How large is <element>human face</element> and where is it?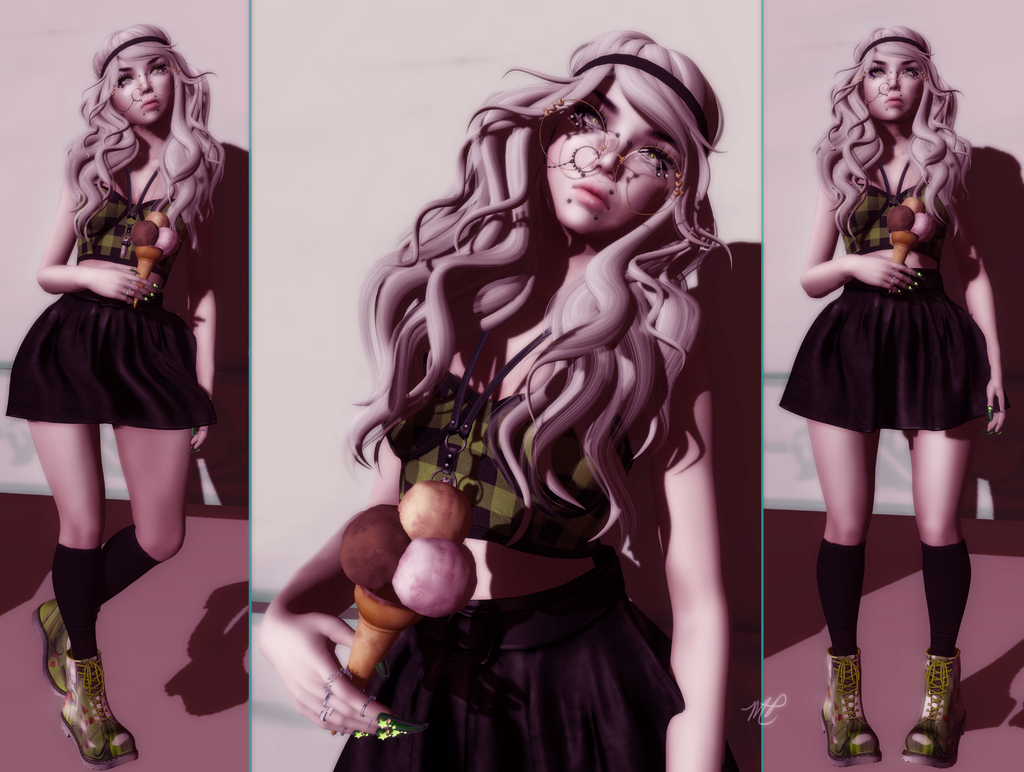
Bounding box: bbox(863, 56, 922, 124).
